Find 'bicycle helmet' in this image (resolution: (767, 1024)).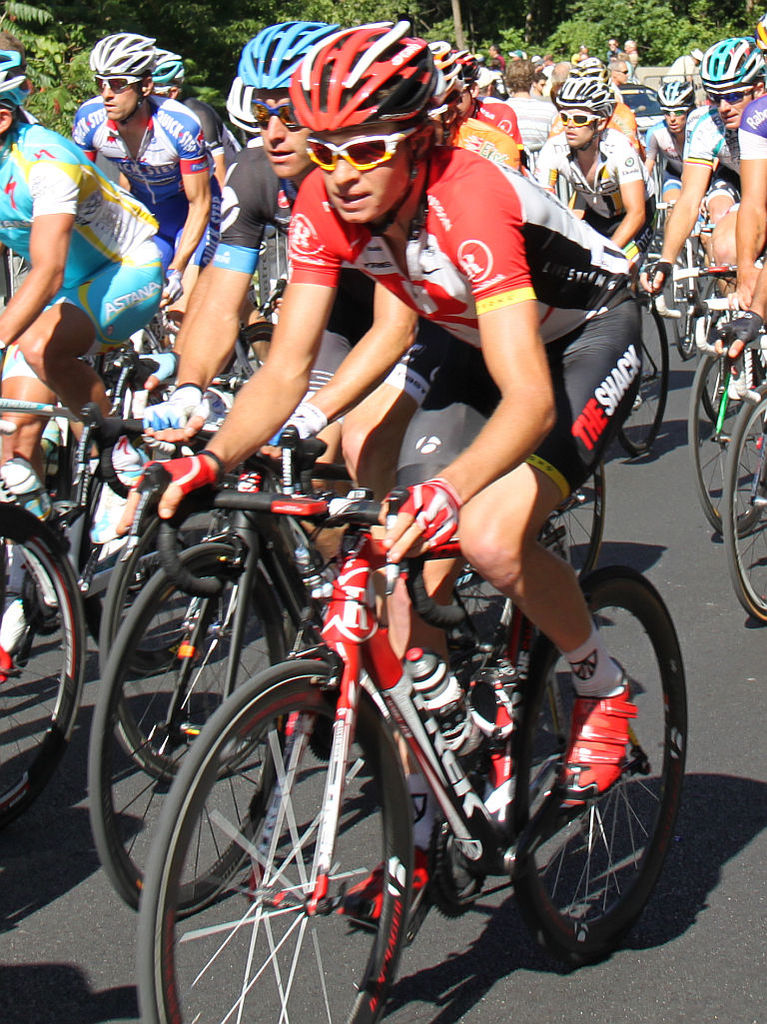
(92,33,158,79).
